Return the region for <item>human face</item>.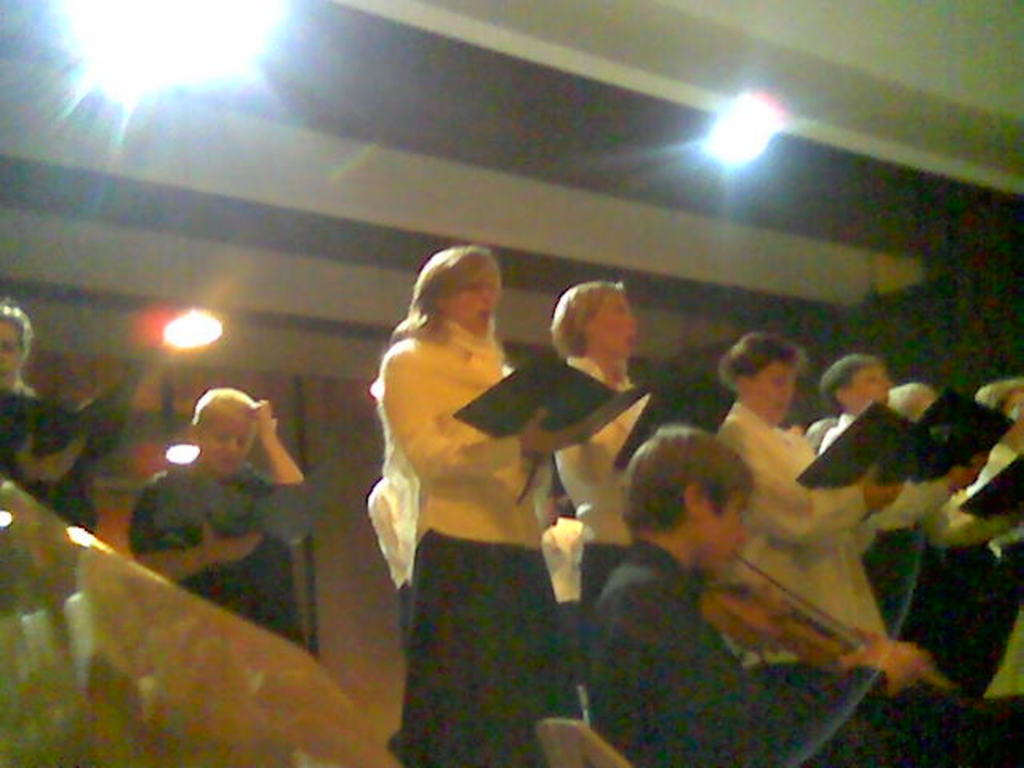
{"x1": 590, "y1": 298, "x2": 635, "y2": 354}.
